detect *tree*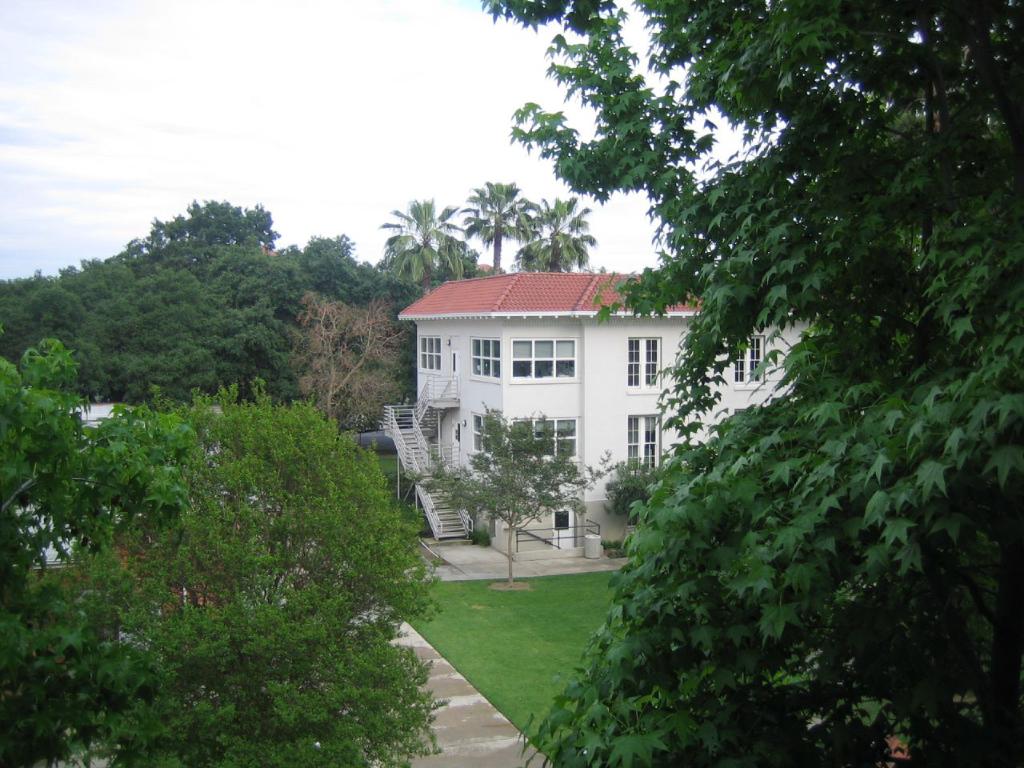
x1=126 y1=381 x2=451 y2=767
